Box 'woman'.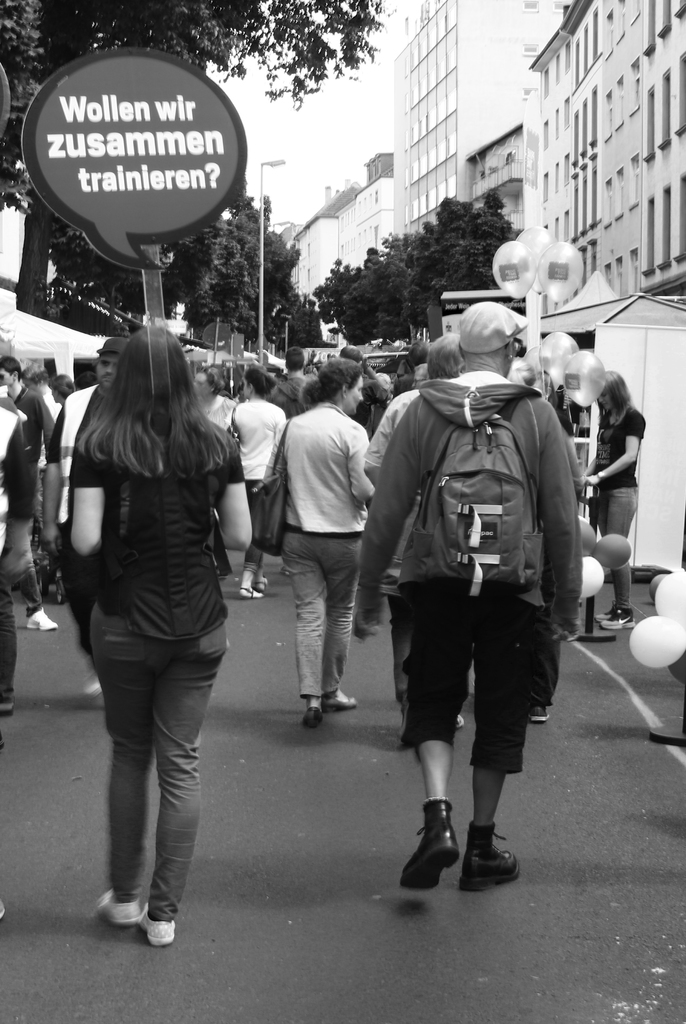
[226, 362, 288, 605].
